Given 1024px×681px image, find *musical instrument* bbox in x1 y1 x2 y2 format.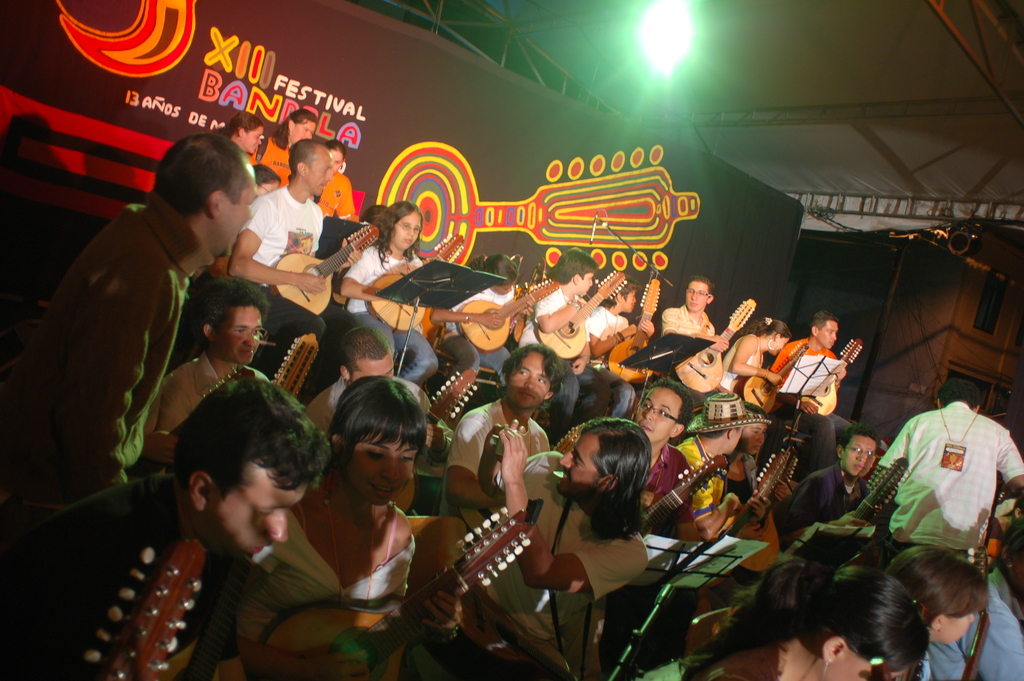
553 415 603 451.
